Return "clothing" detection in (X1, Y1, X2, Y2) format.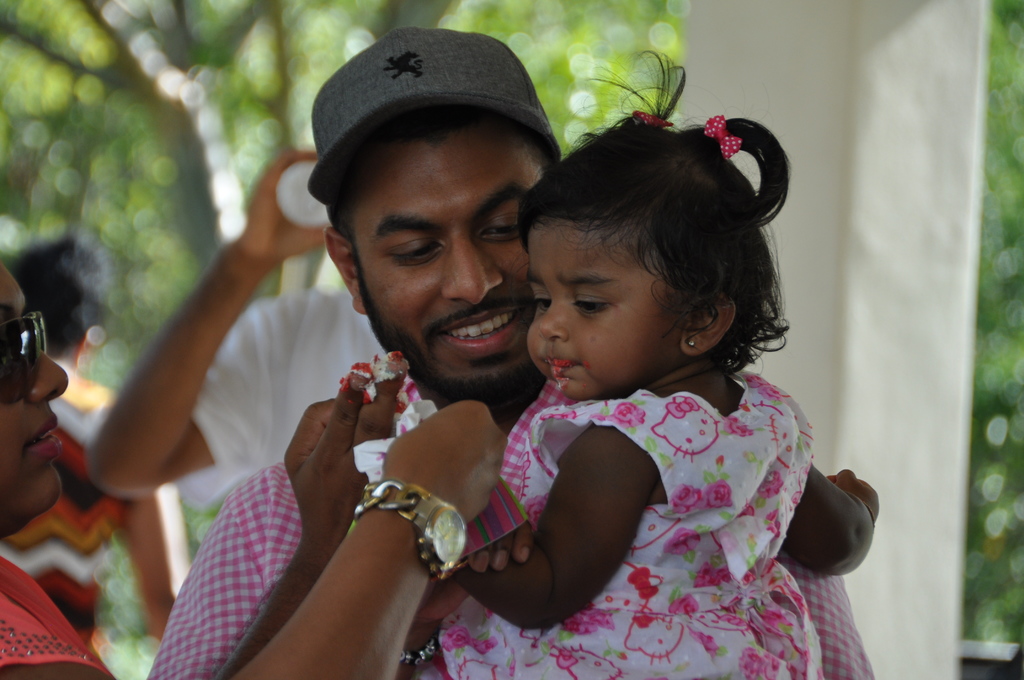
(0, 373, 134, 649).
